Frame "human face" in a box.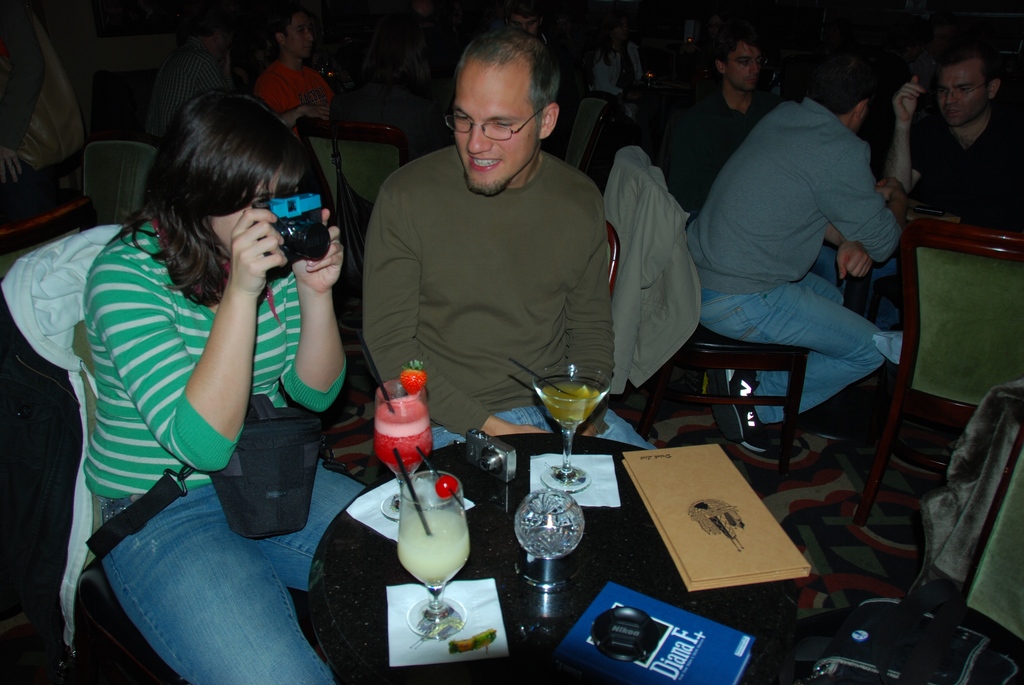
Rect(732, 45, 758, 96).
